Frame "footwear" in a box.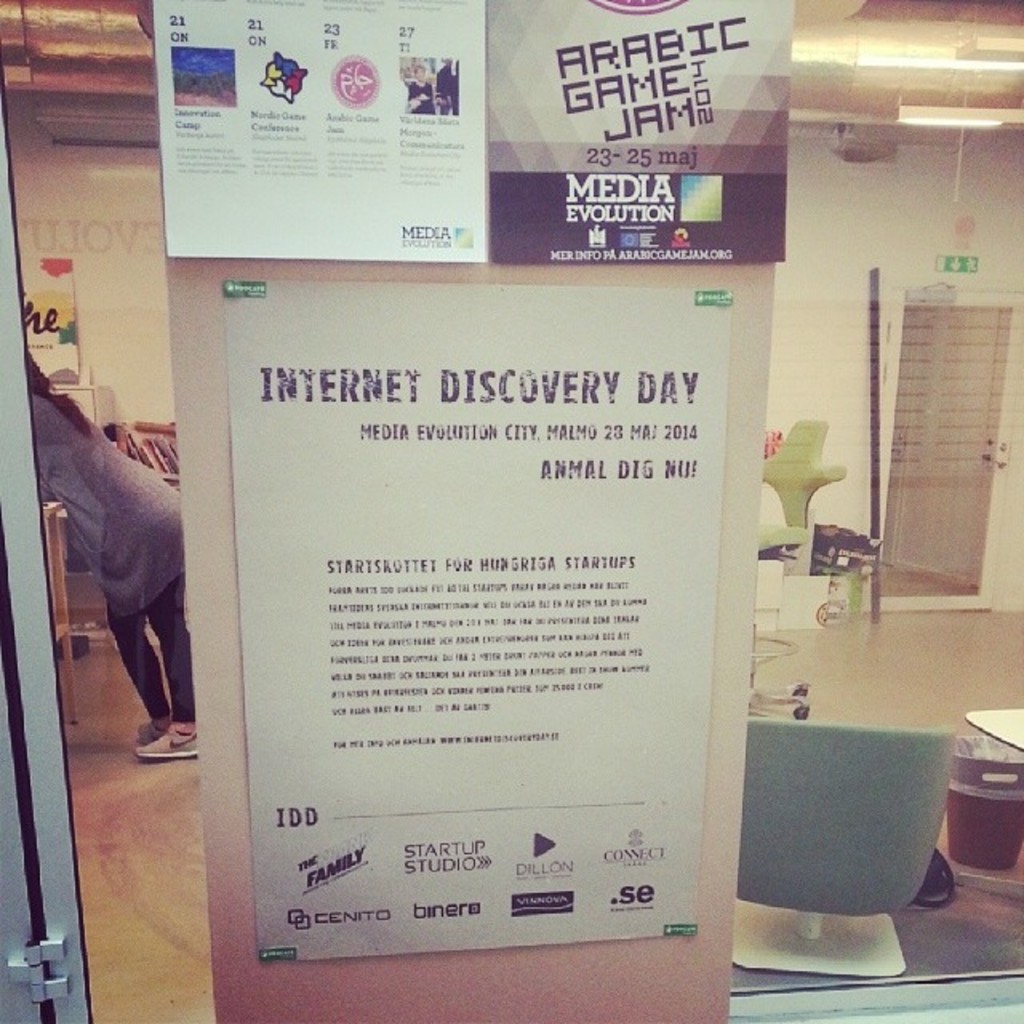
(left=131, top=720, right=163, bottom=744).
